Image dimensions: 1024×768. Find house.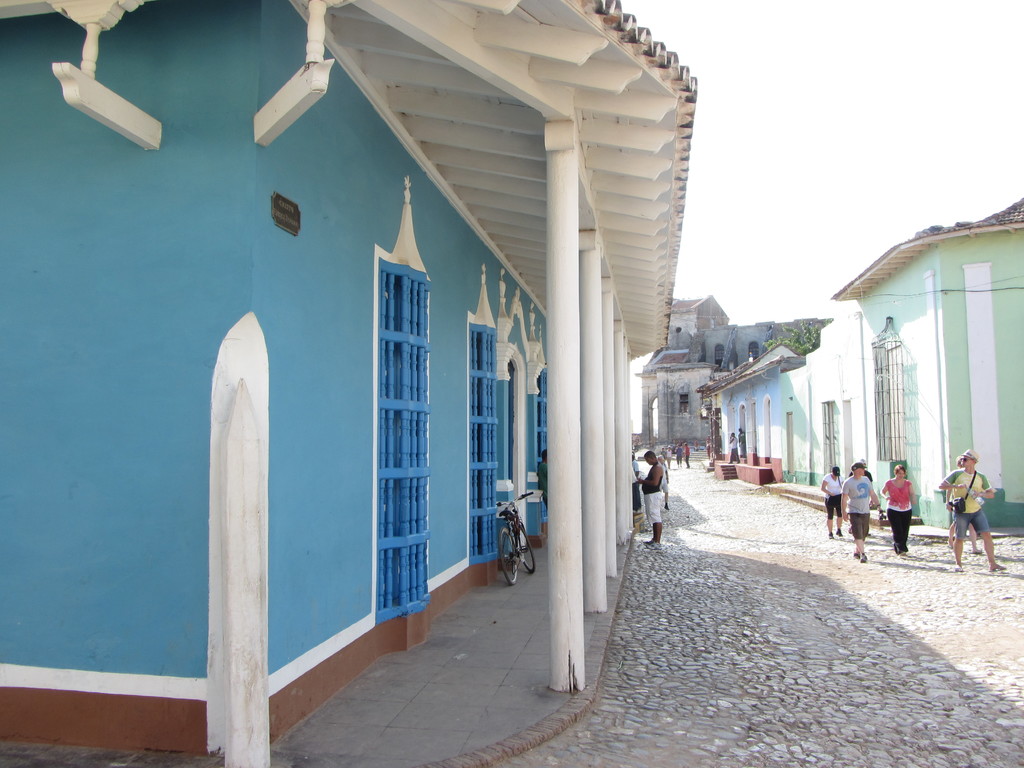
(0, 0, 701, 767).
